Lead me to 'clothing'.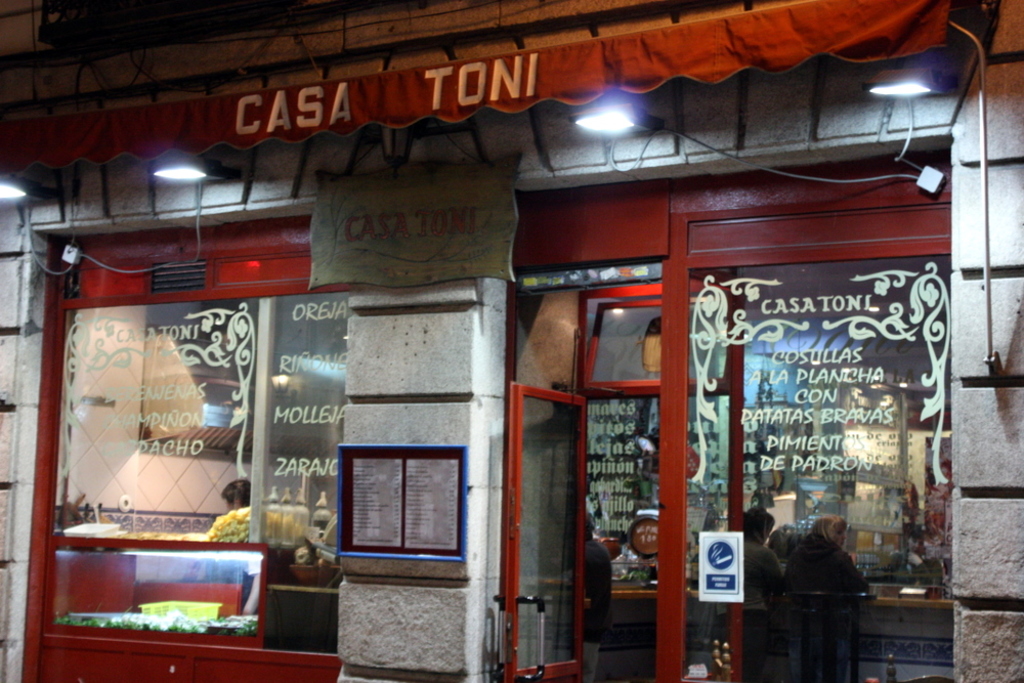
Lead to 781/532/865/682.
